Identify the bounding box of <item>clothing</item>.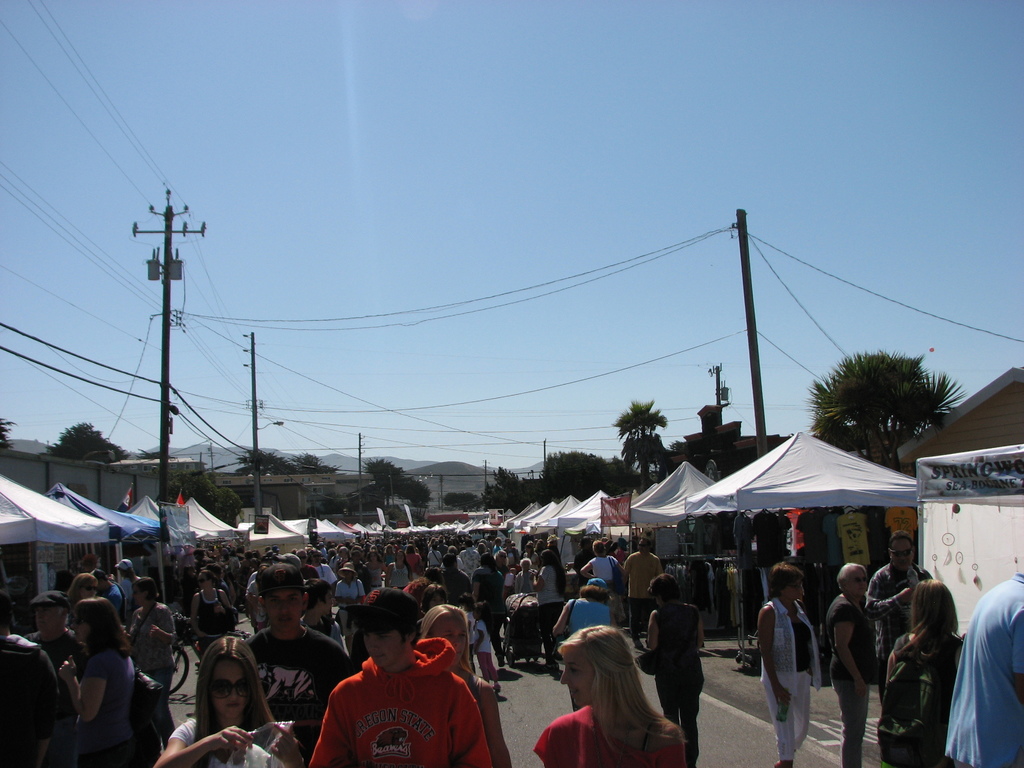
crop(422, 549, 446, 569).
